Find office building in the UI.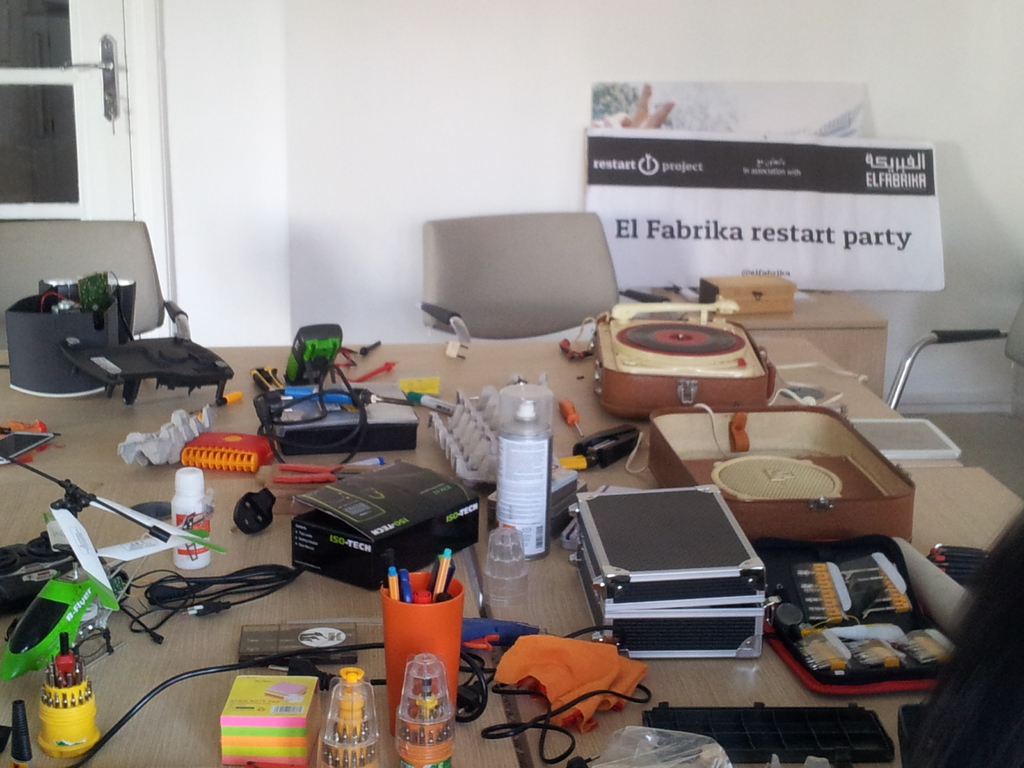
UI element at box(0, 0, 1023, 767).
